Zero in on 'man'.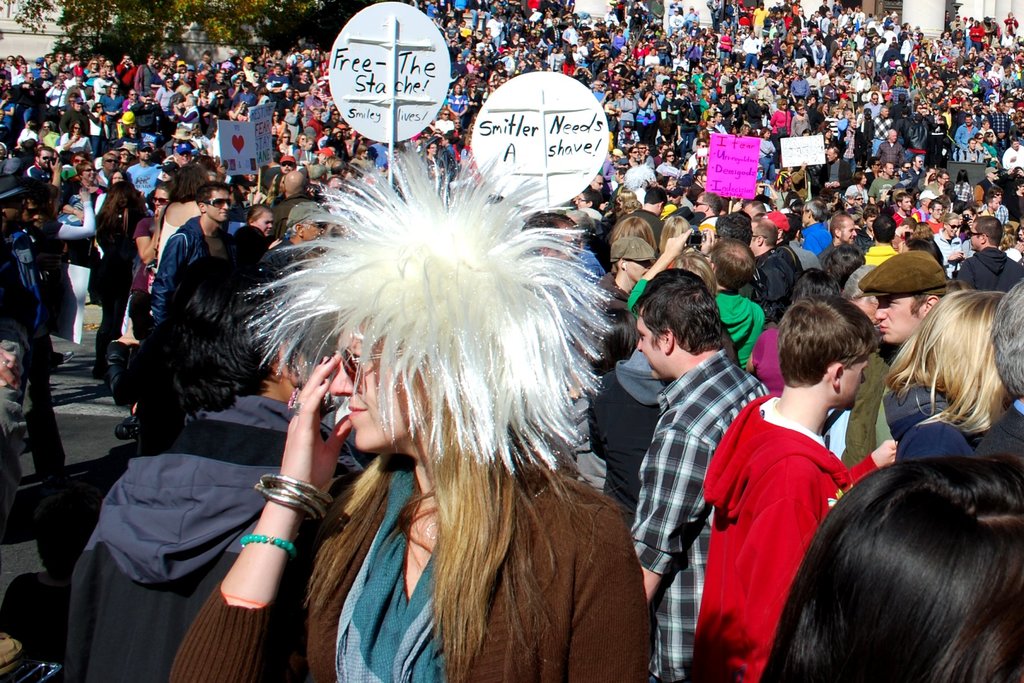
Zeroed in: Rect(842, 252, 948, 468).
